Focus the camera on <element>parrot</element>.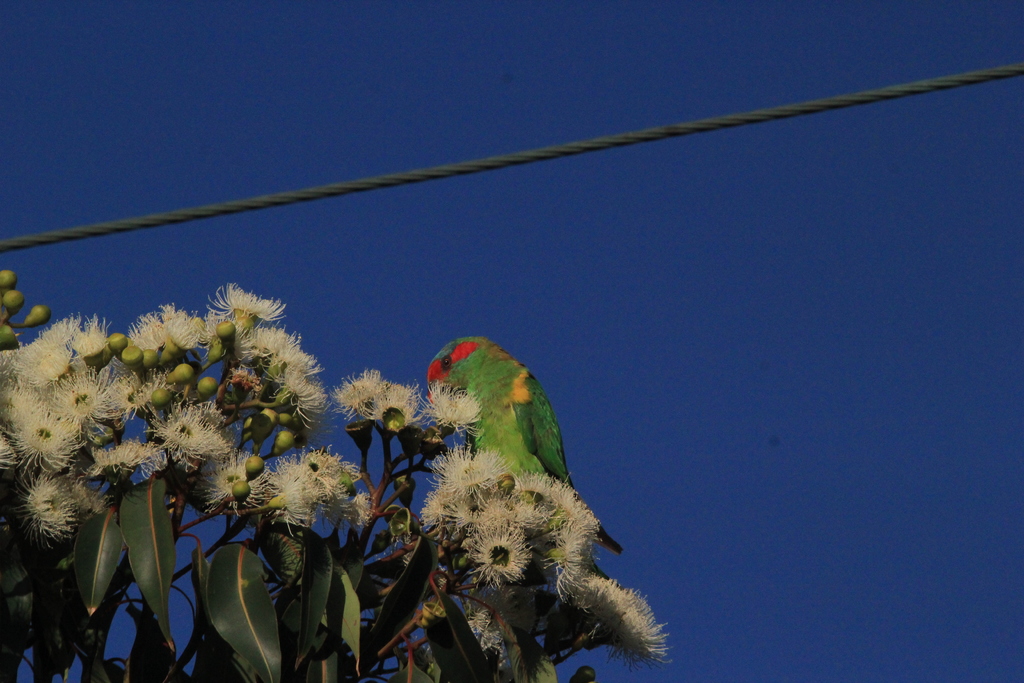
Focus region: <box>427,336,624,556</box>.
